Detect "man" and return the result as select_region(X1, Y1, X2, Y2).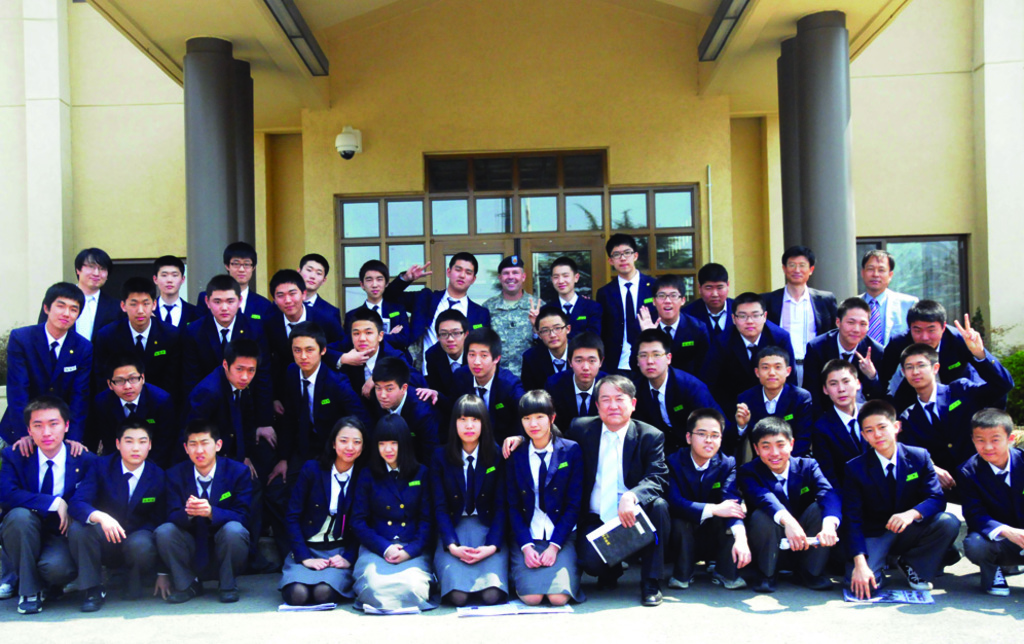
select_region(178, 275, 272, 392).
